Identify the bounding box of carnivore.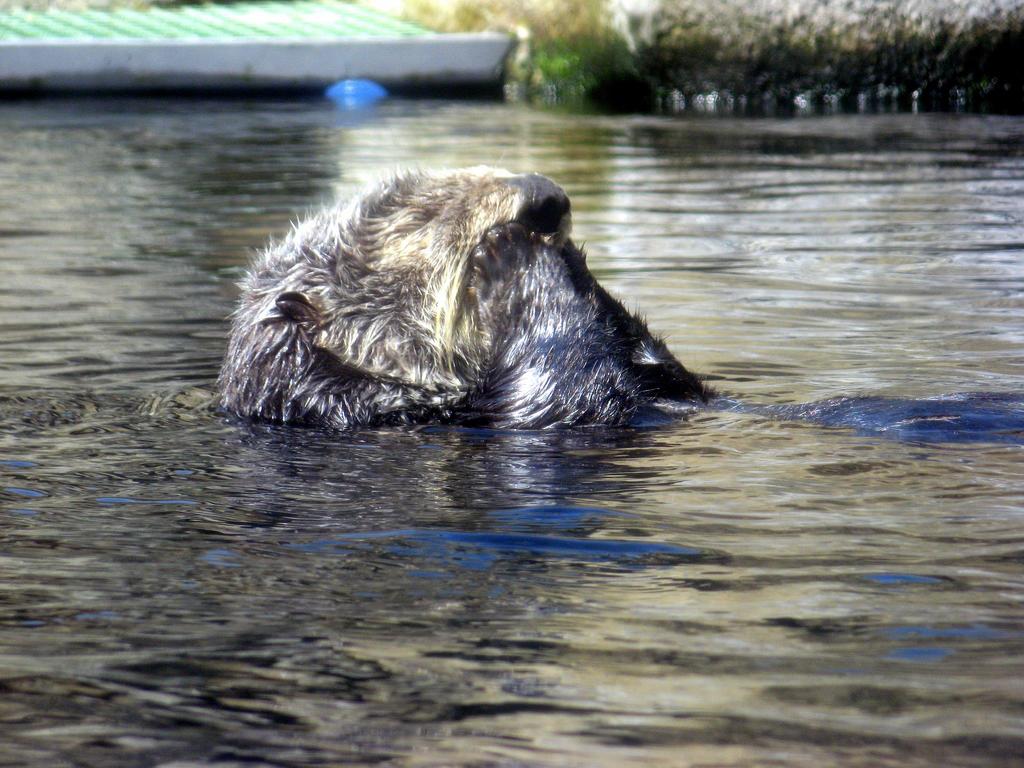
locate(244, 145, 720, 428).
